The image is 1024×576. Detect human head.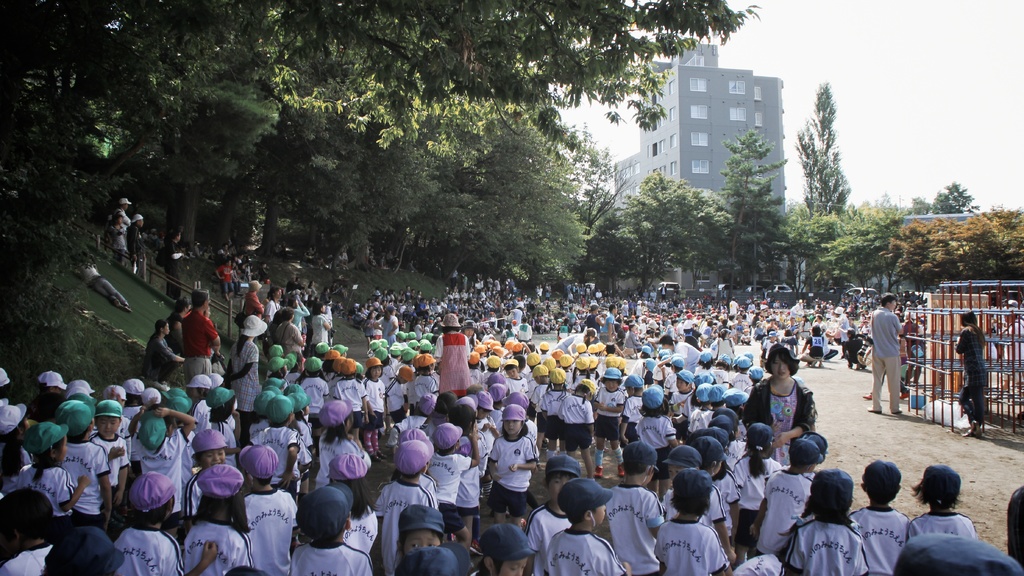
Detection: {"left": 290, "top": 295, "right": 298, "bottom": 308}.
